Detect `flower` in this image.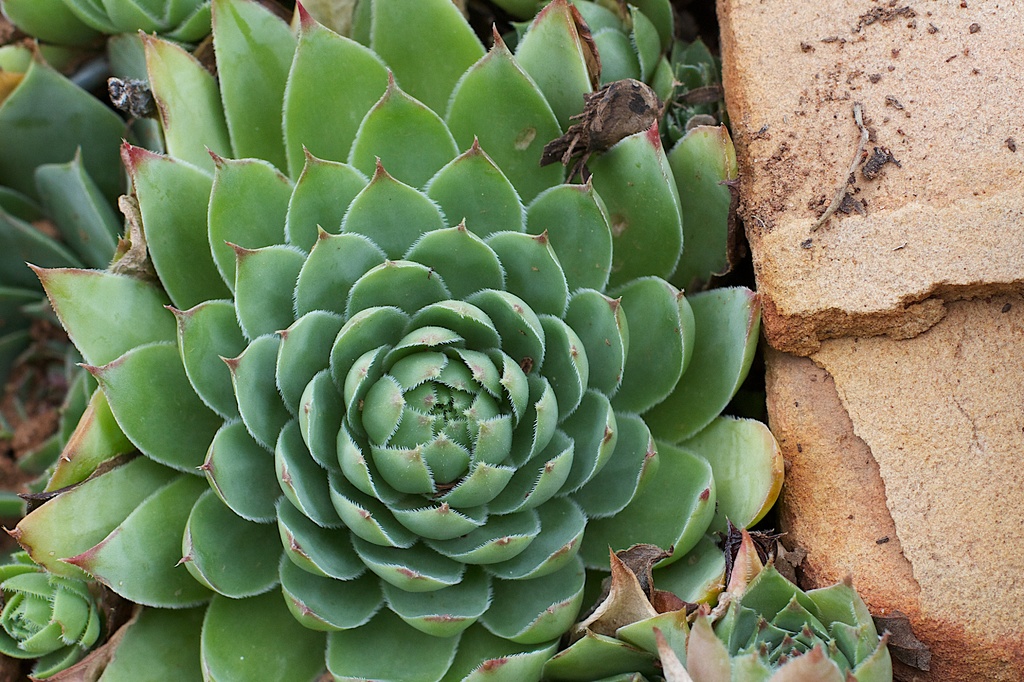
Detection: (x1=70, y1=75, x2=810, y2=639).
